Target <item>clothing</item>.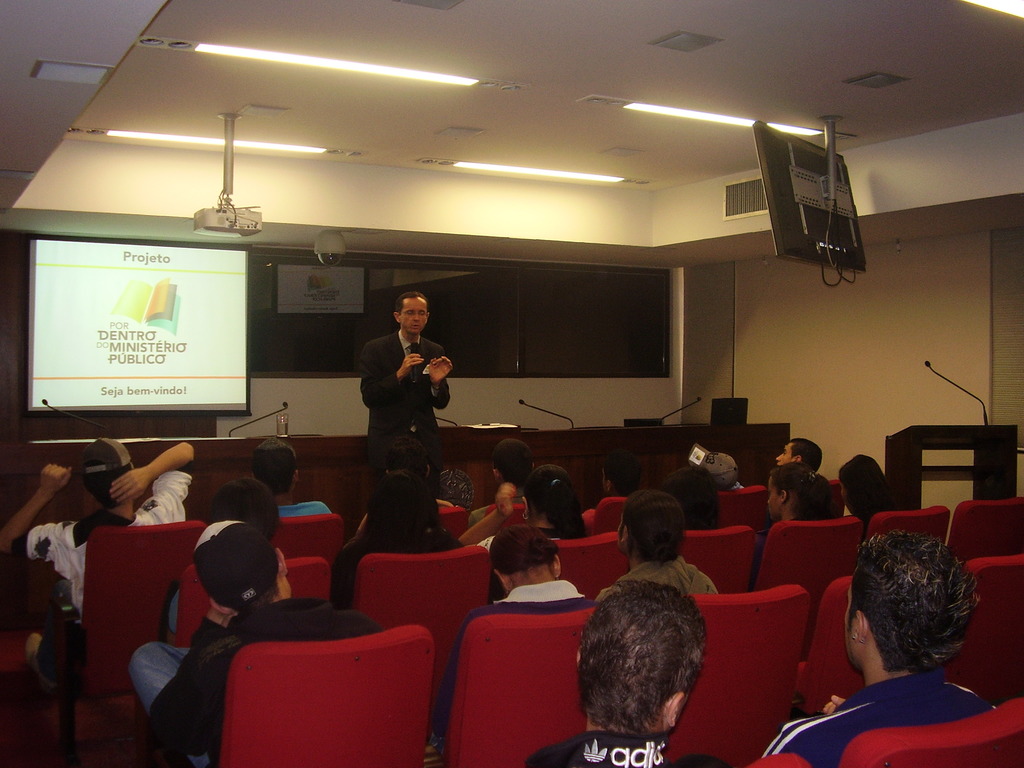
Target region: rect(422, 580, 602, 760).
